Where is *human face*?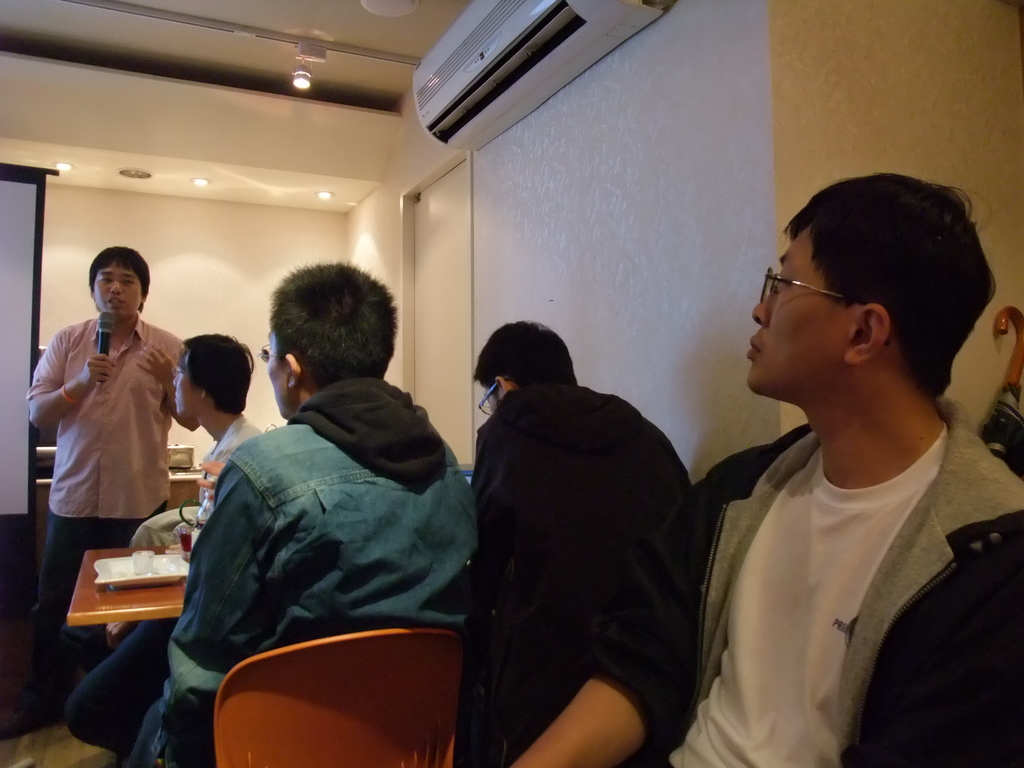
(266,326,282,421).
